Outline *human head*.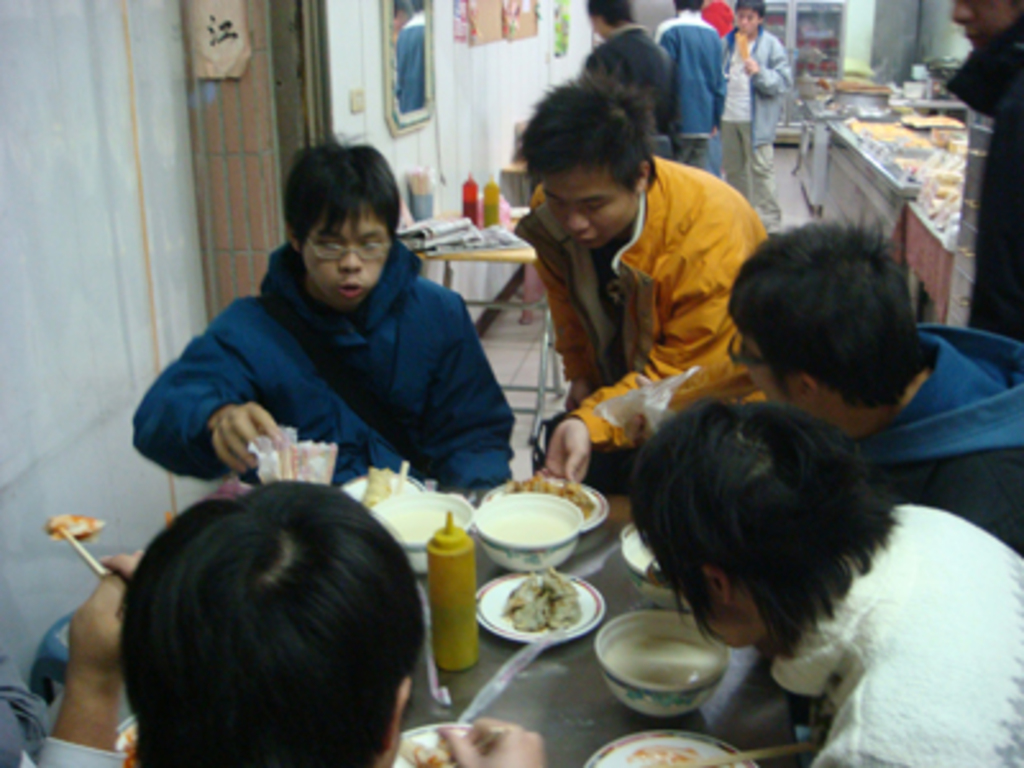
Outline: 622, 394, 899, 650.
